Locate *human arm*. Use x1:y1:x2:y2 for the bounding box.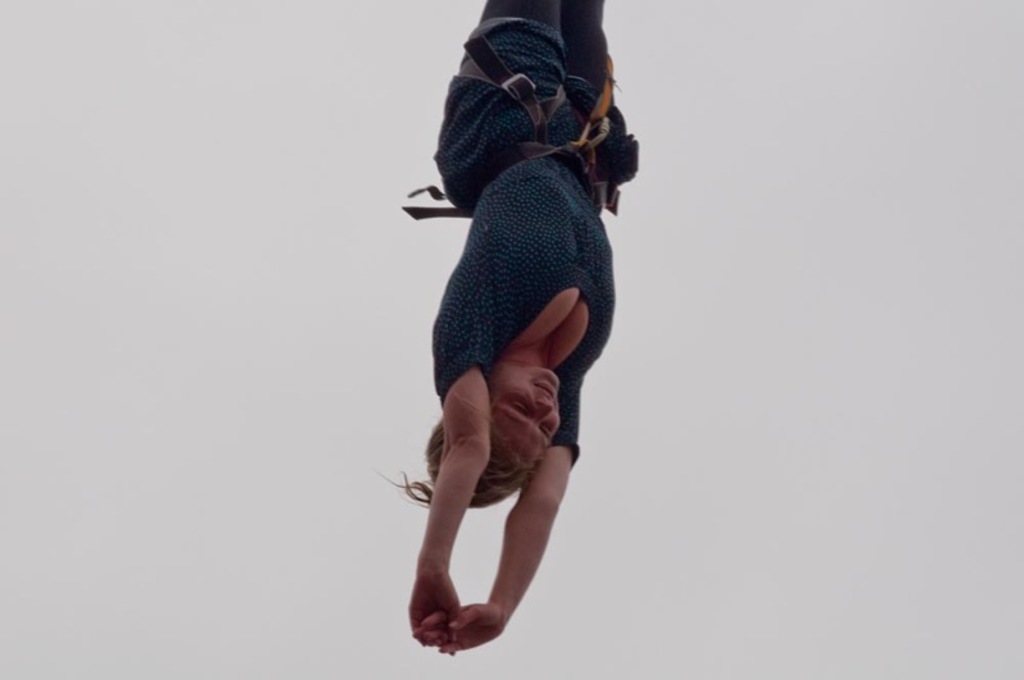
403:359:480:648.
